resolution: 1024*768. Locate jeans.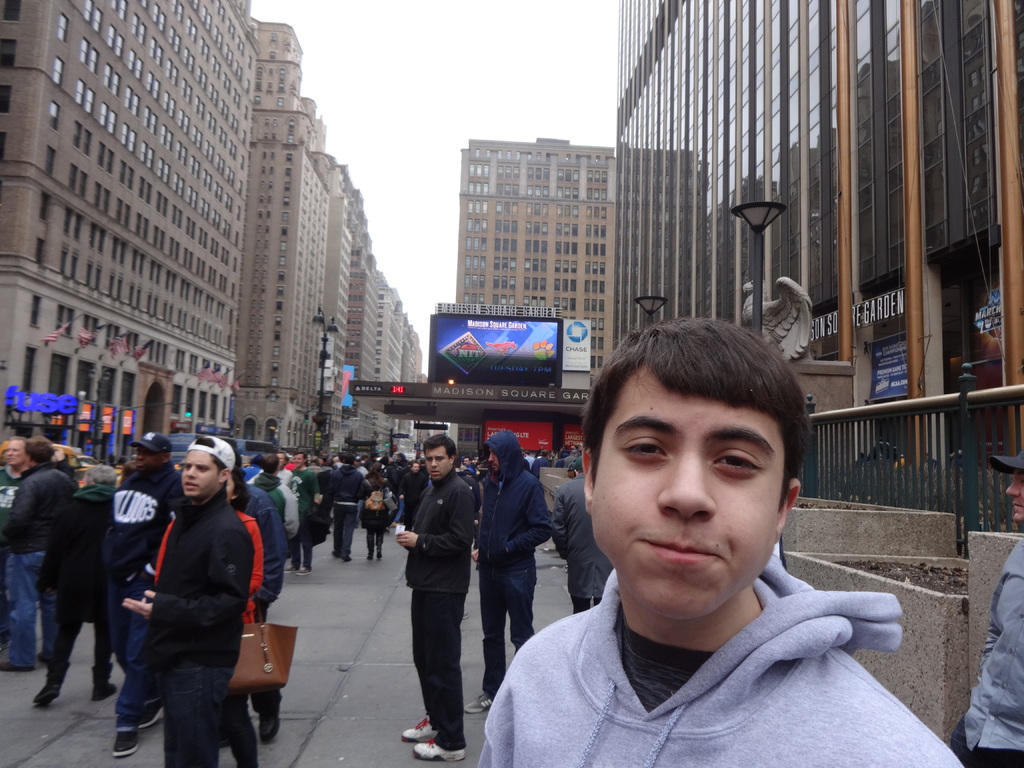
[x1=333, y1=502, x2=353, y2=555].
